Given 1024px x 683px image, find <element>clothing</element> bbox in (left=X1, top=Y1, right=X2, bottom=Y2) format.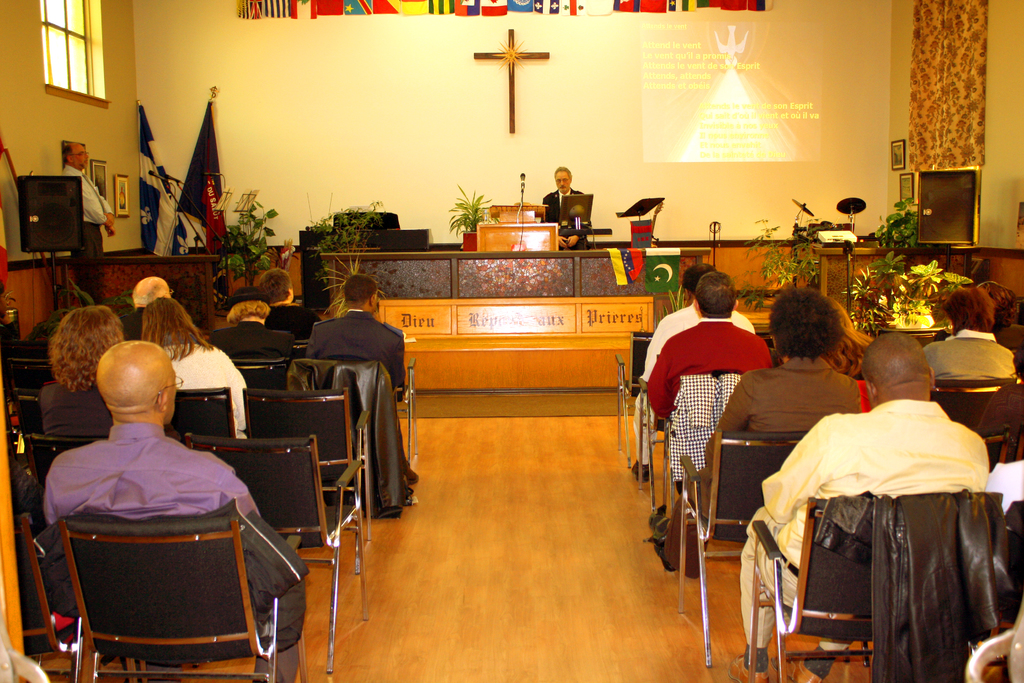
(left=543, top=186, right=588, bottom=262).
